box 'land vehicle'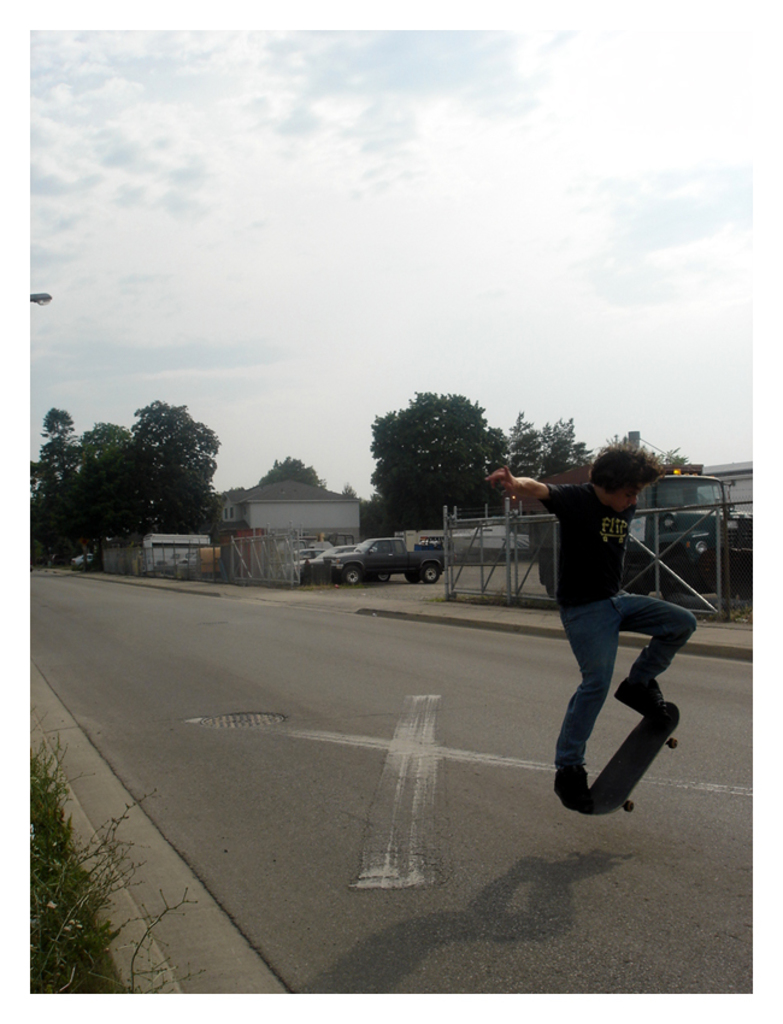
rect(282, 549, 323, 564)
